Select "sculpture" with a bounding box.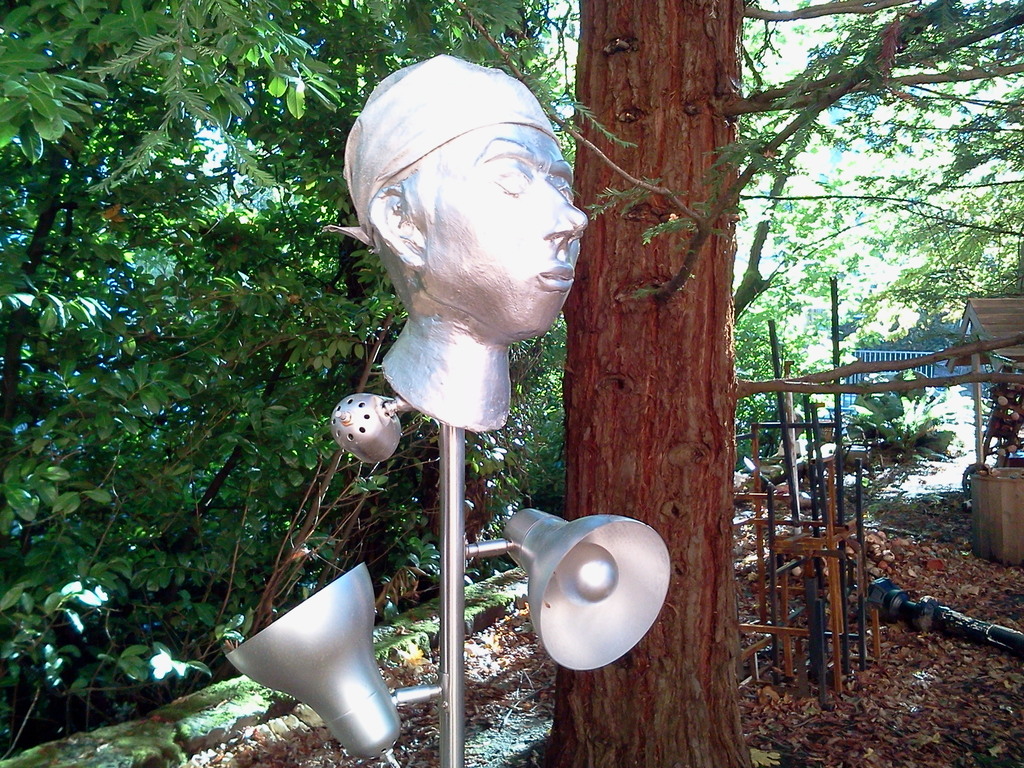
(x1=325, y1=67, x2=624, y2=405).
